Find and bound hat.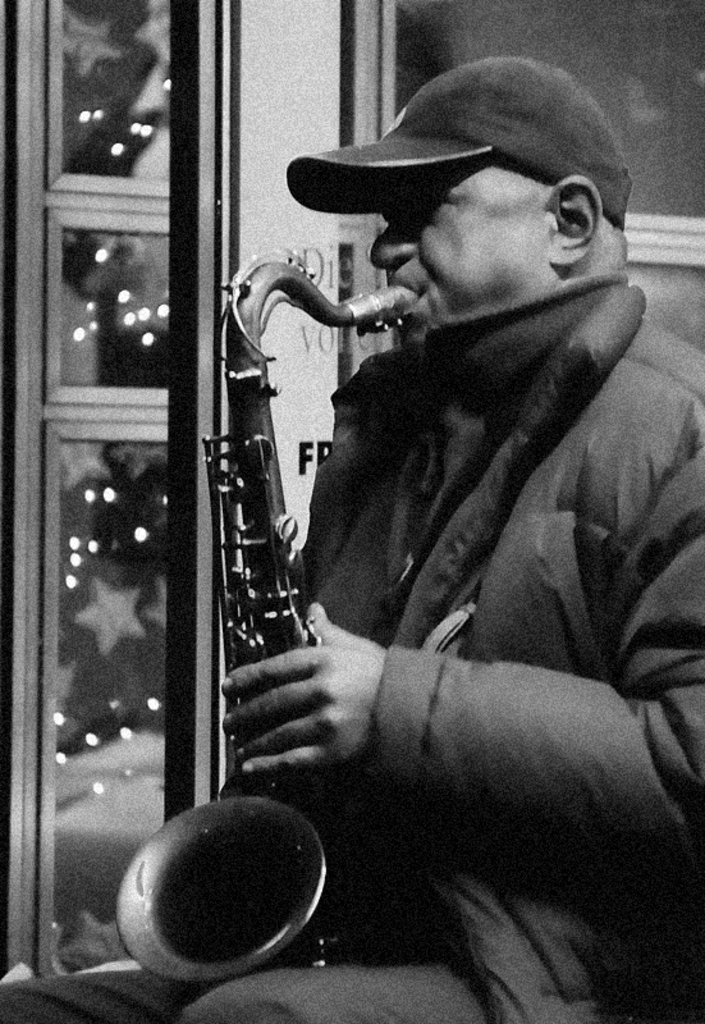
Bound: <bbox>280, 51, 630, 223</bbox>.
